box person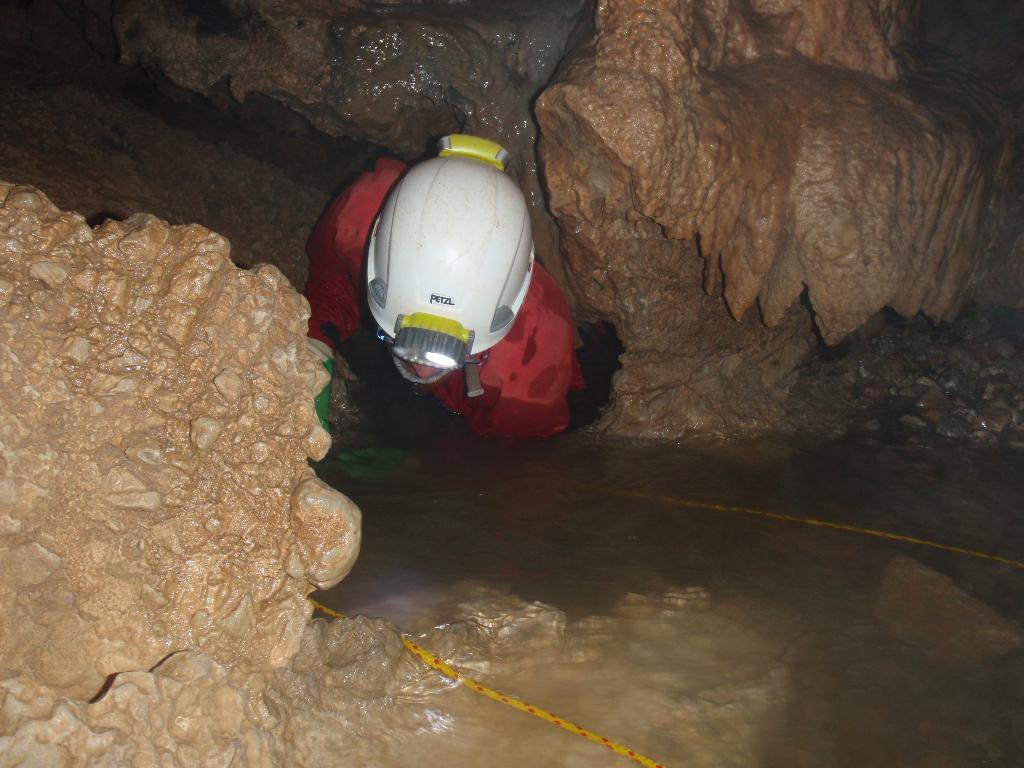
307/138/584/434
